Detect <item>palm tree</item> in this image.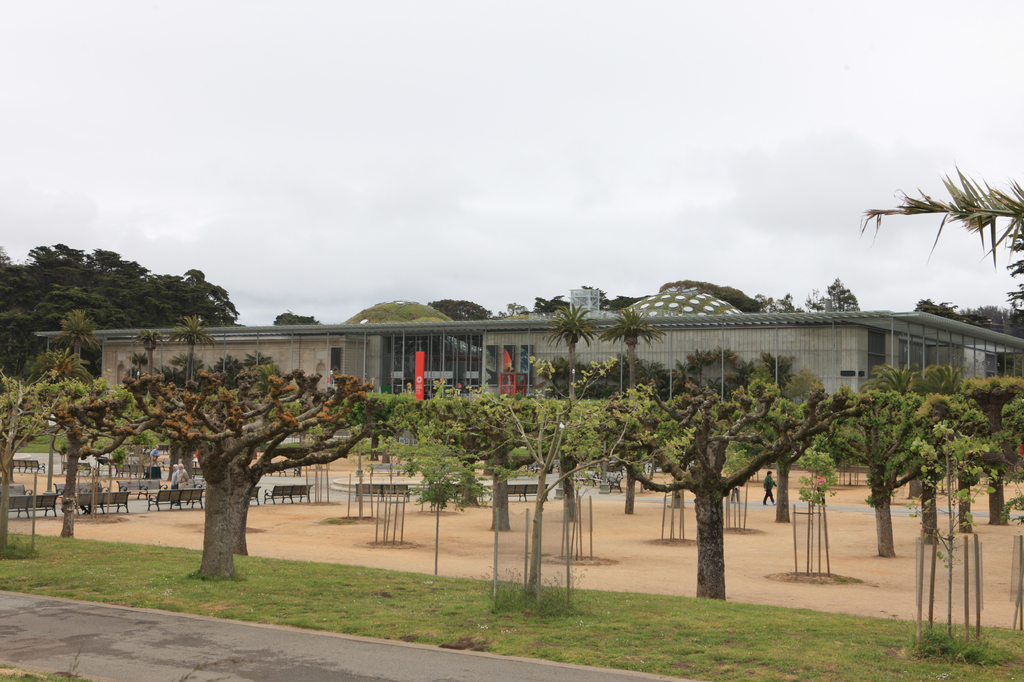
Detection: left=426, top=383, right=511, bottom=461.
